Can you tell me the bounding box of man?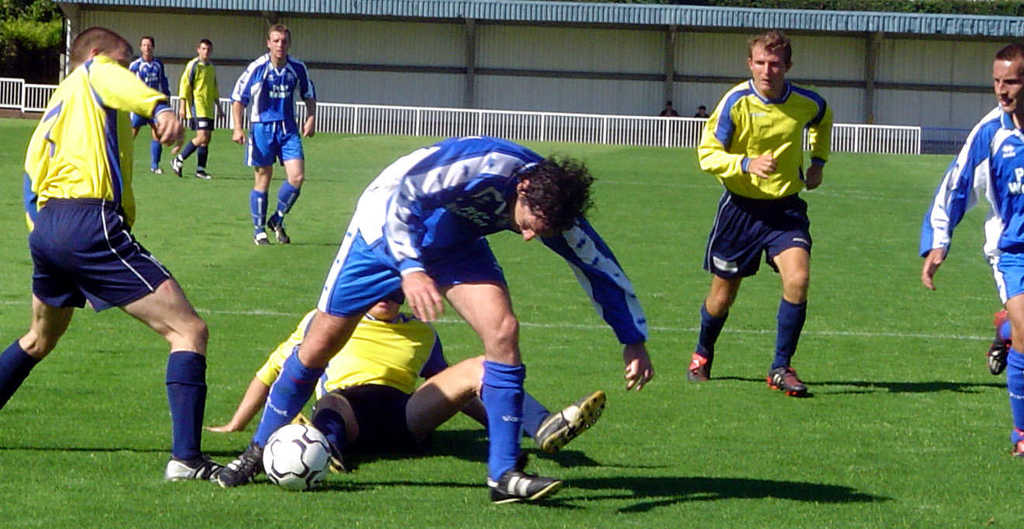
[209,132,656,508].
